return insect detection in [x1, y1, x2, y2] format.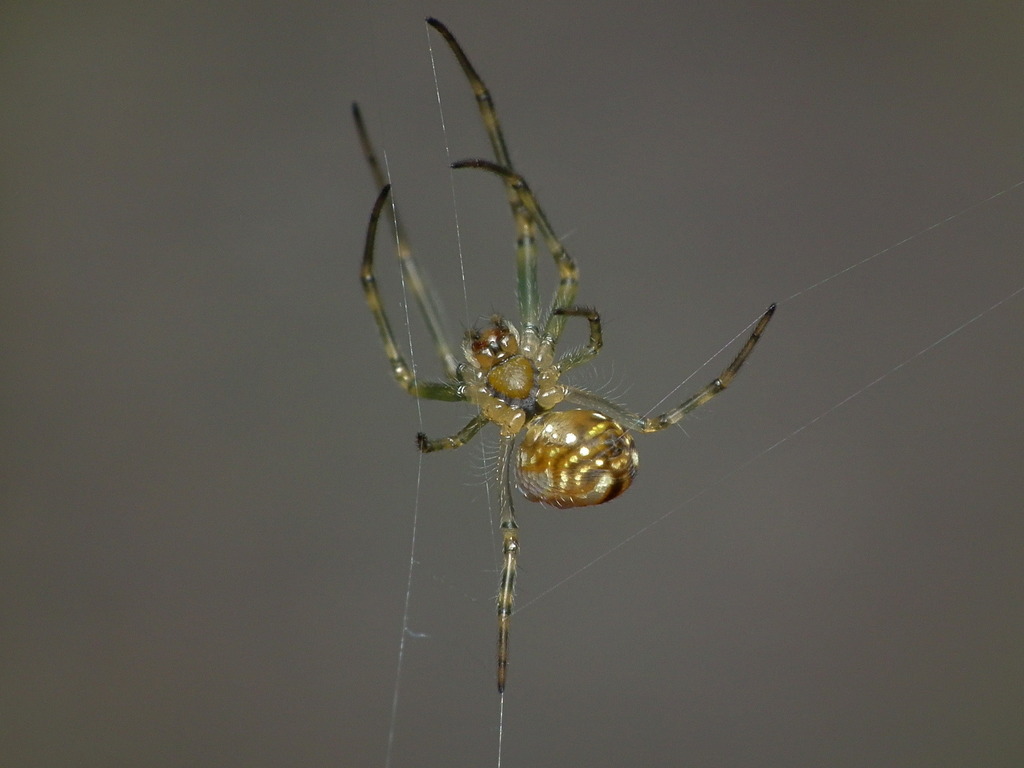
[354, 17, 783, 695].
